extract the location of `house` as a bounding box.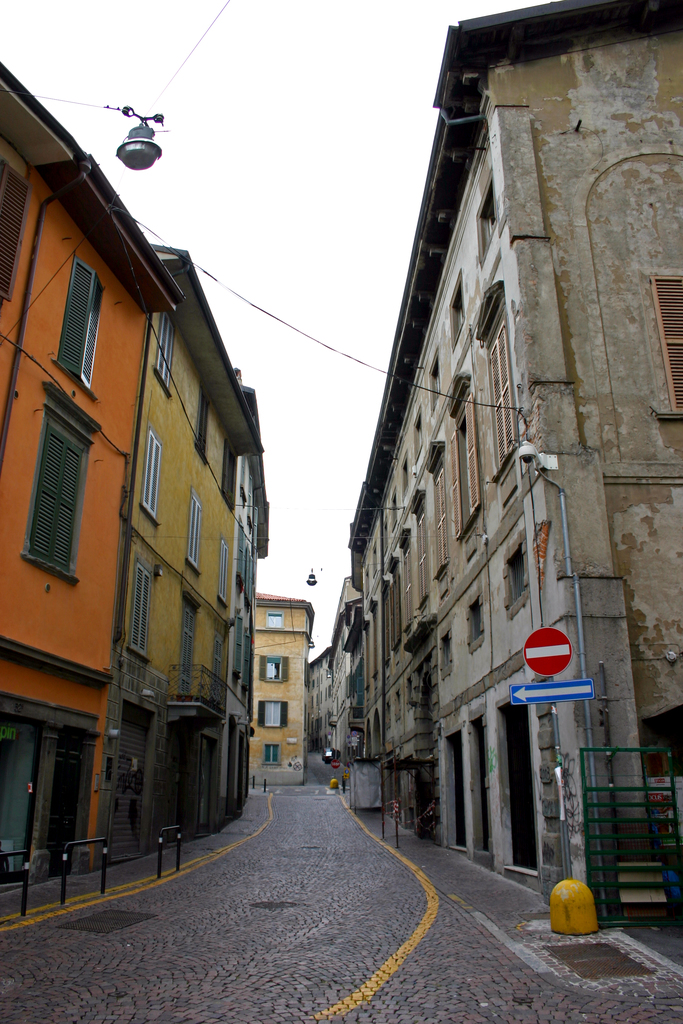
(x1=306, y1=0, x2=682, y2=923).
